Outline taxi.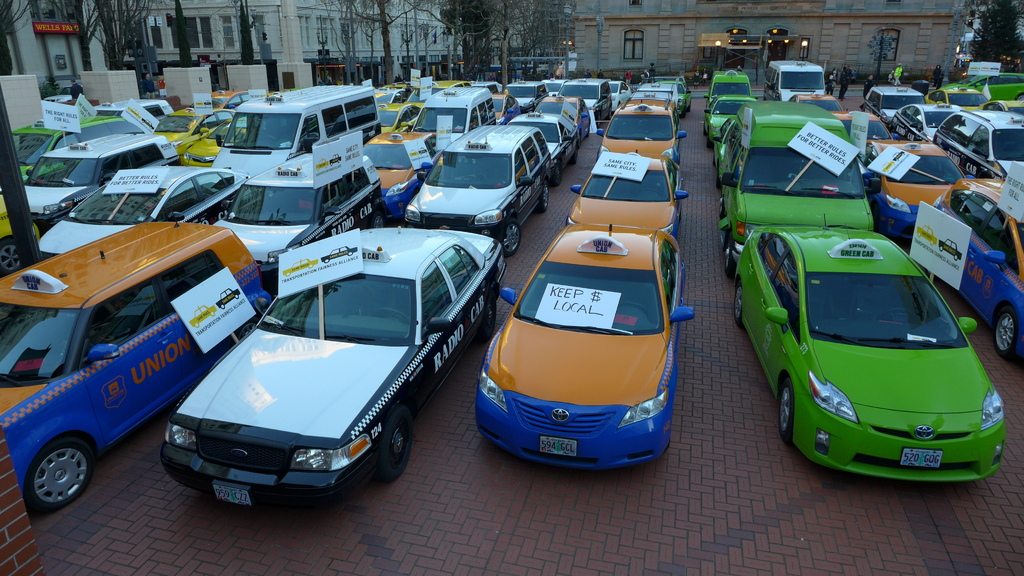
Outline: 187 119 250 165.
